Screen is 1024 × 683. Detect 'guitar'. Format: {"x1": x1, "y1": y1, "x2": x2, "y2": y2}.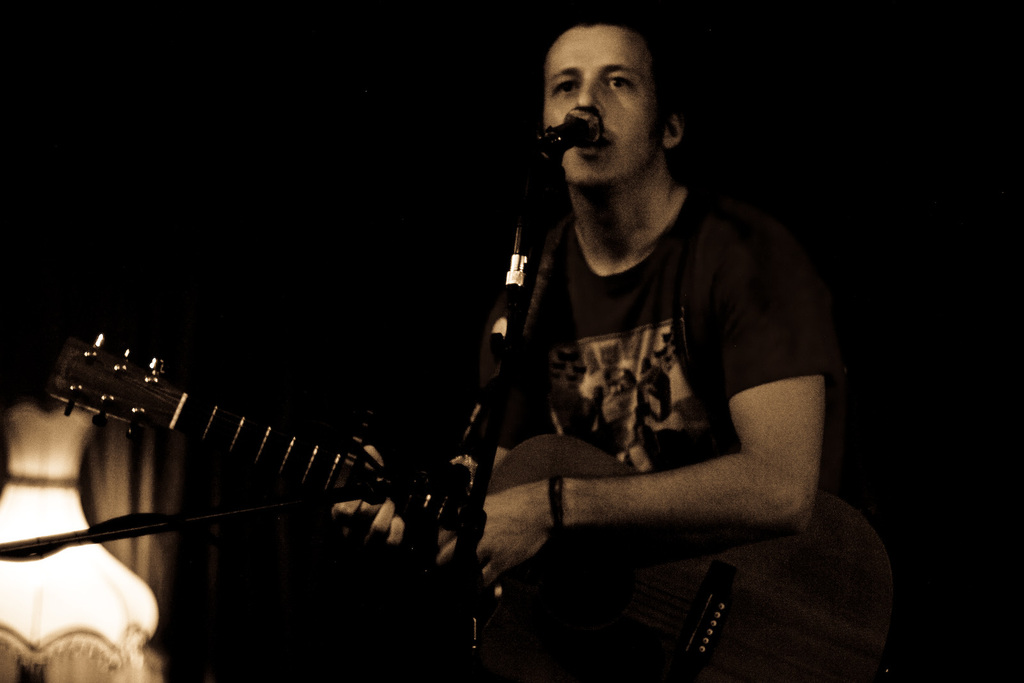
{"x1": 51, "y1": 332, "x2": 897, "y2": 682}.
